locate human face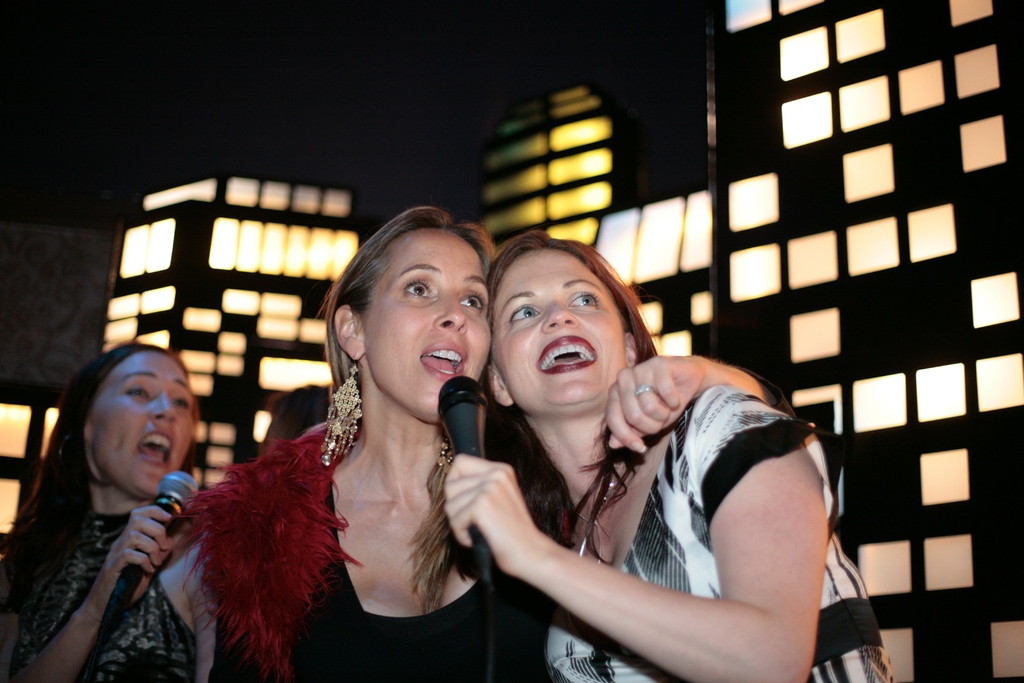
crop(356, 231, 495, 426)
